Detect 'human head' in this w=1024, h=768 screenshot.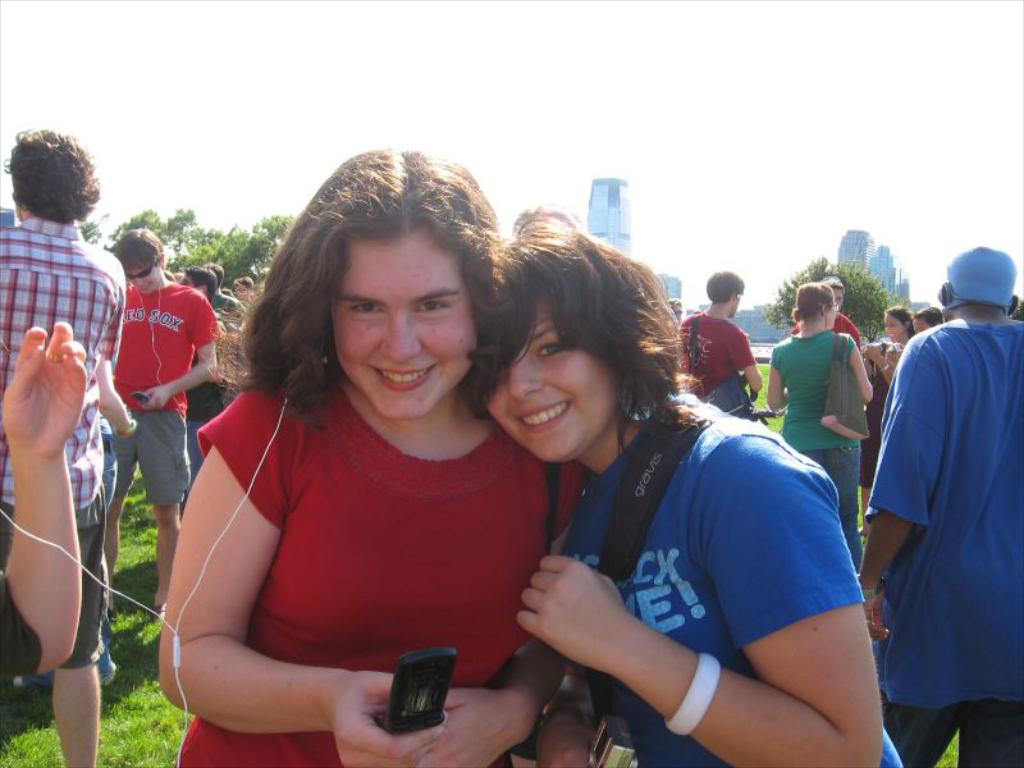
Detection: region(883, 307, 911, 339).
